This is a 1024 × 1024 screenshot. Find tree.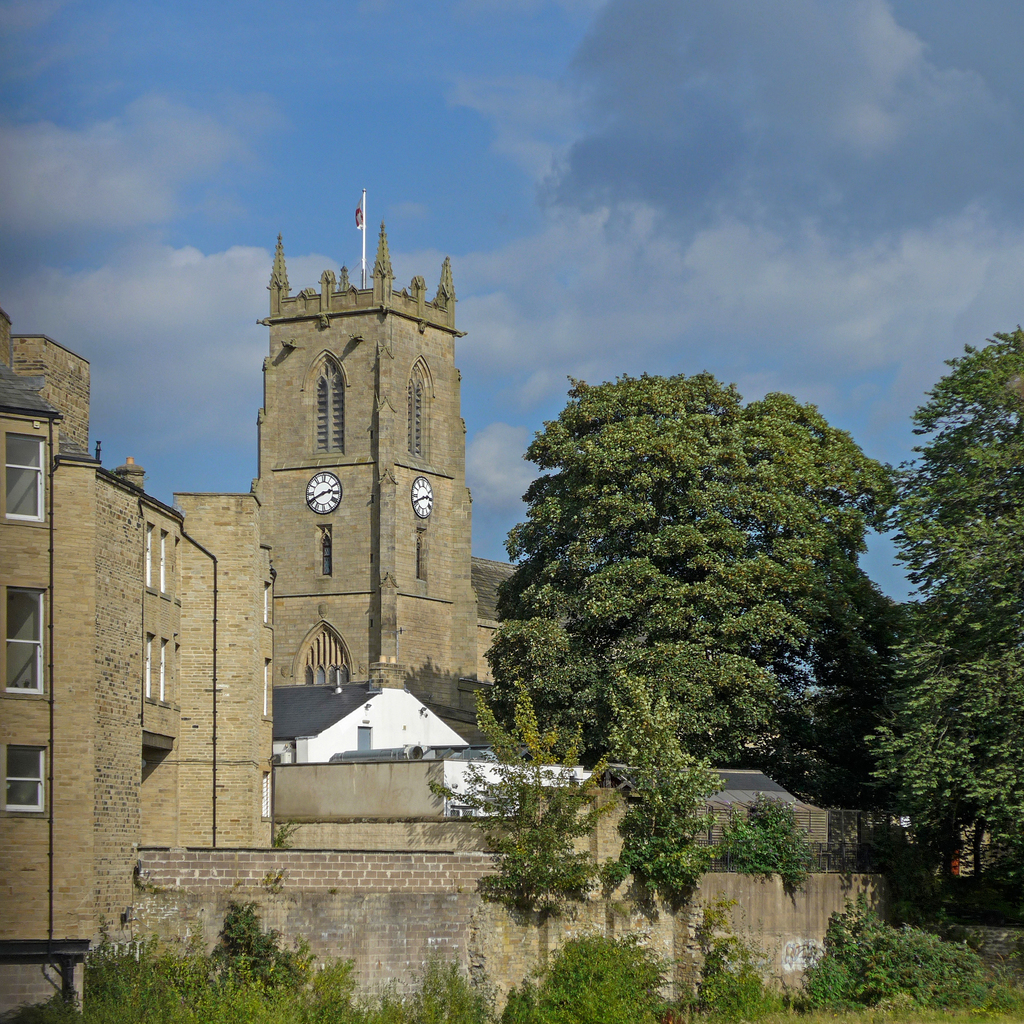
Bounding box: locate(491, 929, 684, 1023).
